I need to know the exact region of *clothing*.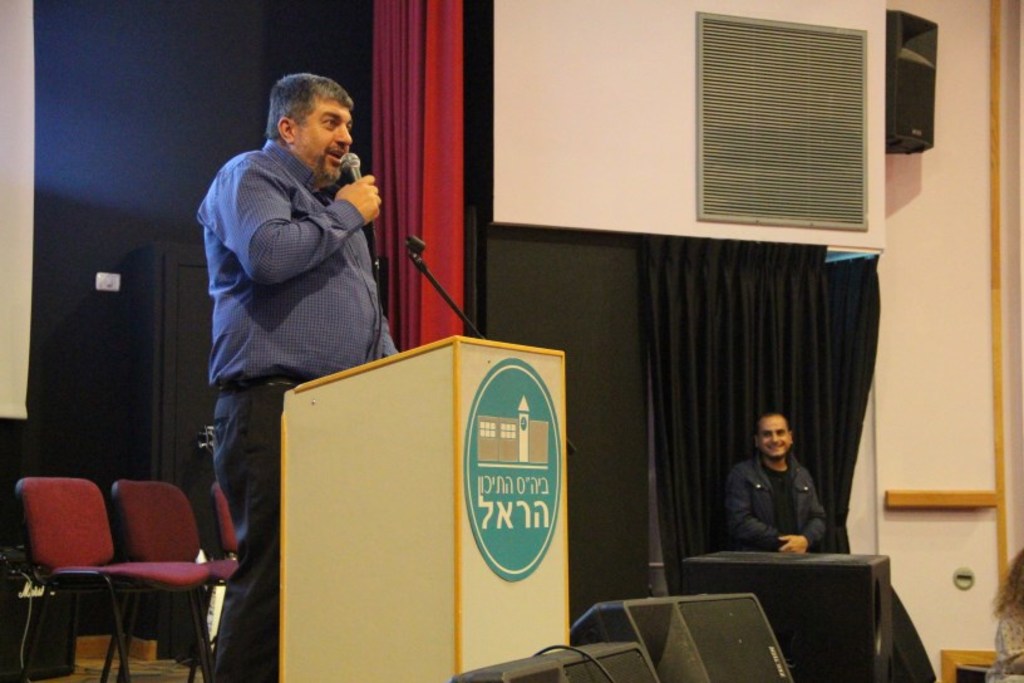
Region: x1=197, y1=137, x2=402, y2=682.
